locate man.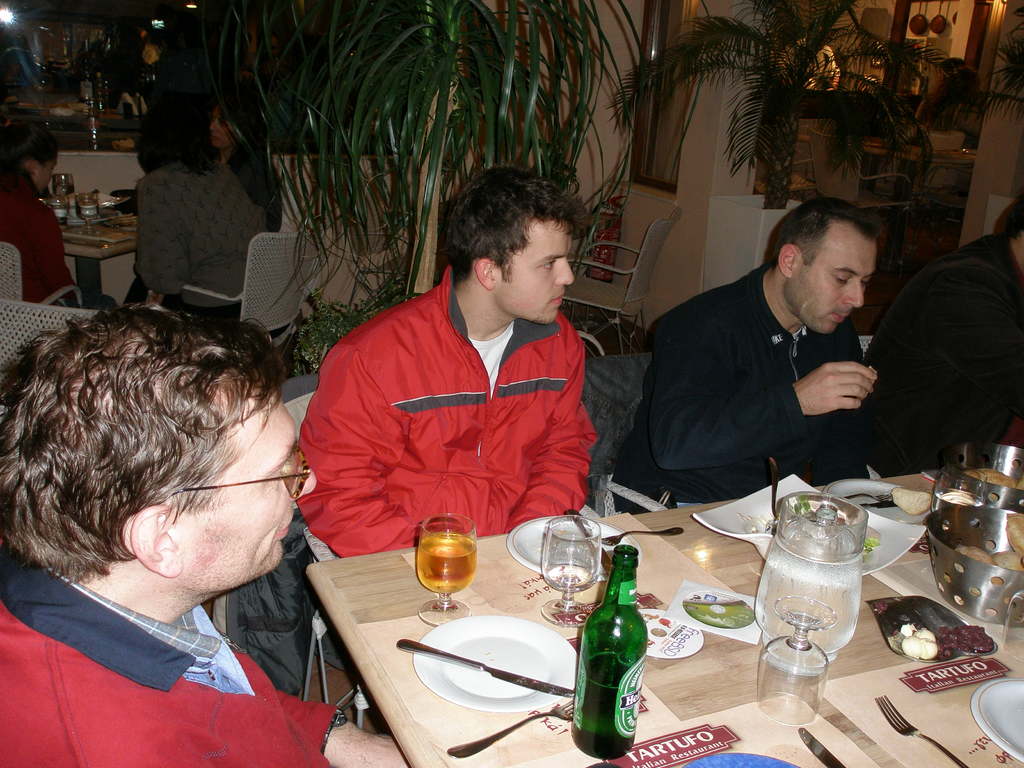
Bounding box: detection(609, 199, 907, 513).
